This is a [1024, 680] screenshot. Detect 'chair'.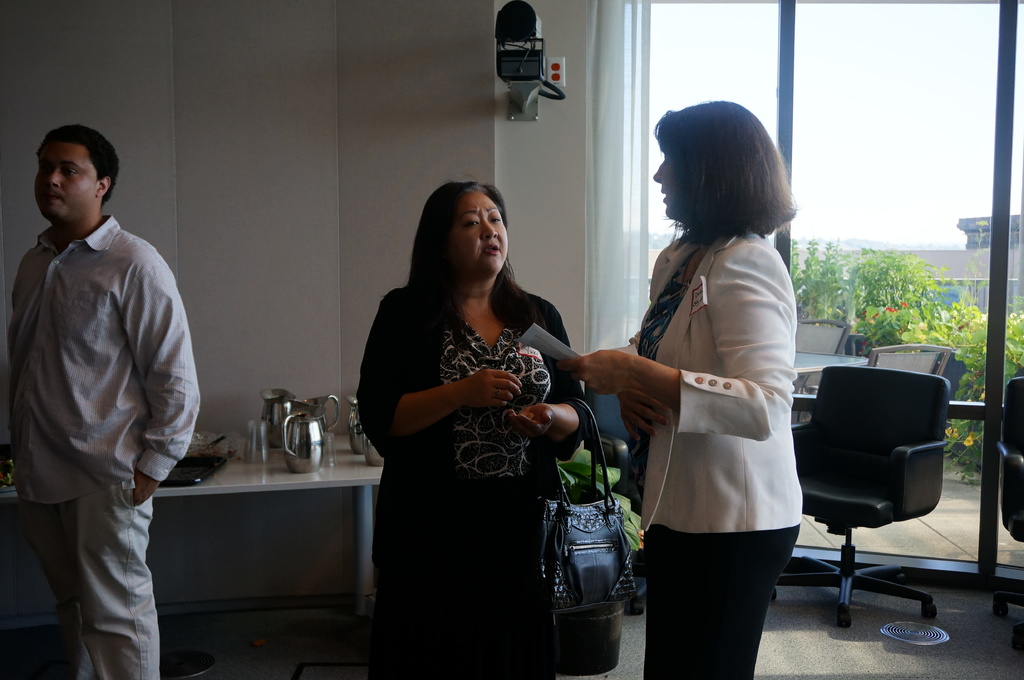
[791,313,846,393].
